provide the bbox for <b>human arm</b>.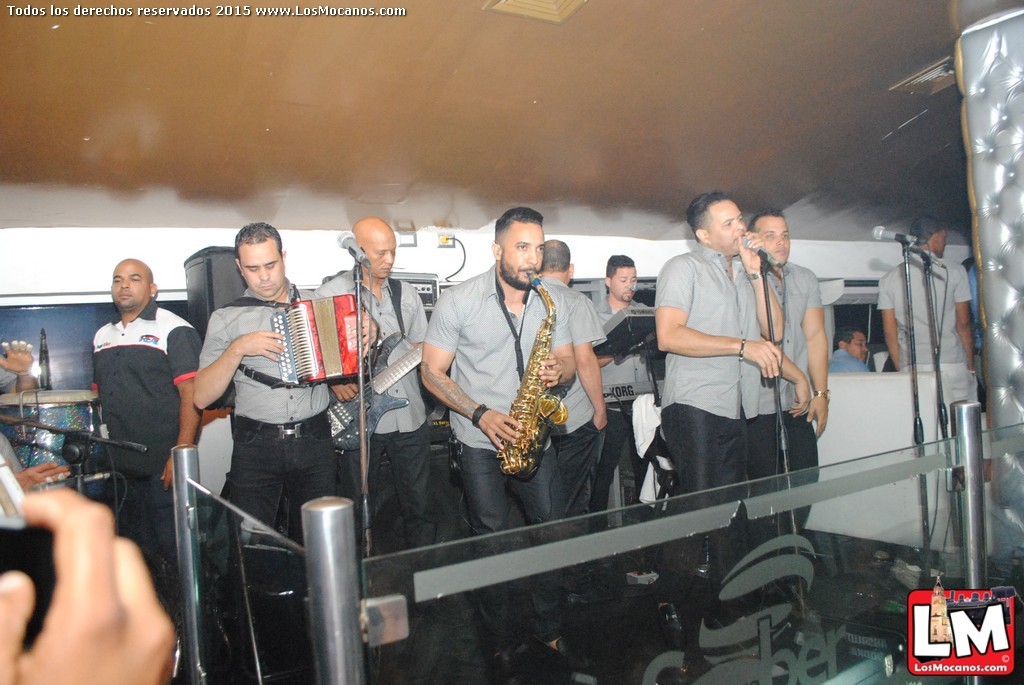
{"x1": 951, "y1": 264, "x2": 975, "y2": 372}.
